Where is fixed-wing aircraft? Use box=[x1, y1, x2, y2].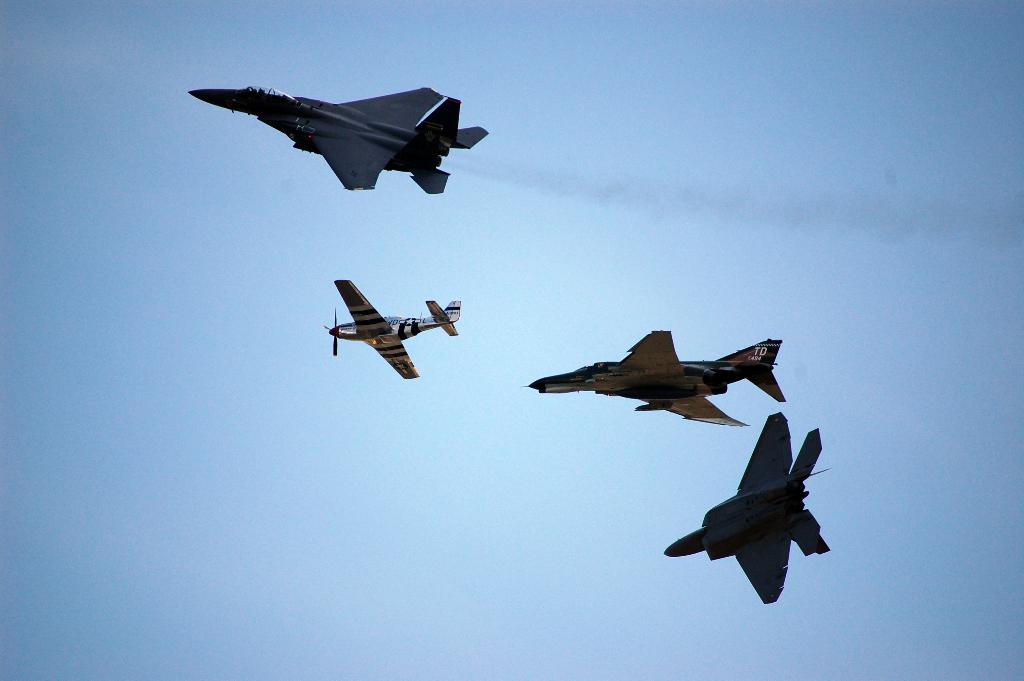
box=[666, 415, 845, 603].
